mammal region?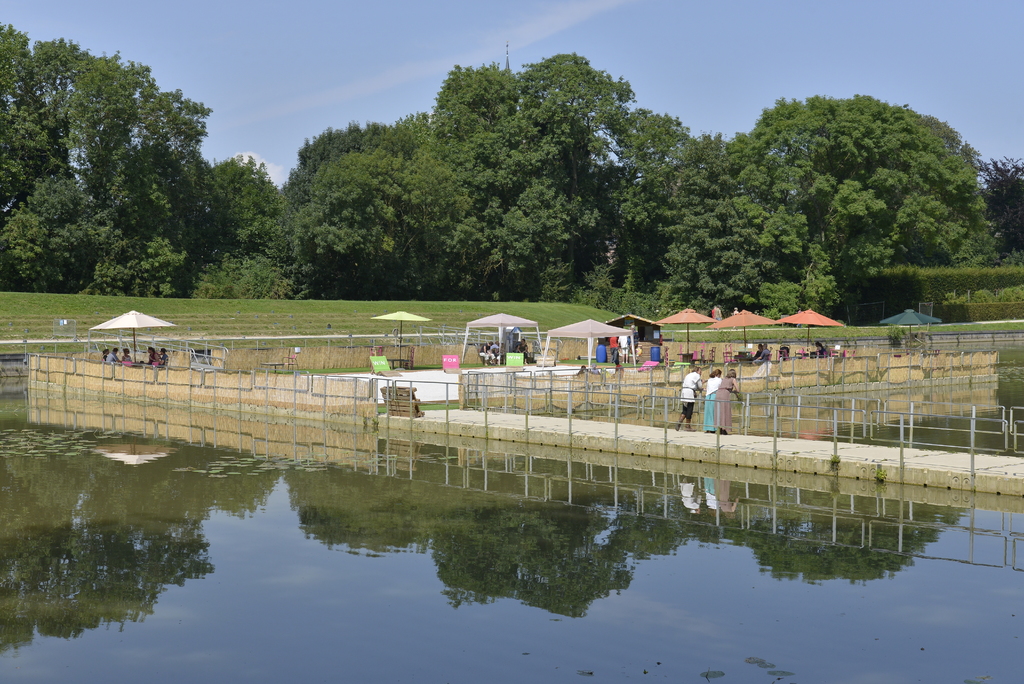
pyautogui.locateOnScreen(516, 339, 526, 364)
